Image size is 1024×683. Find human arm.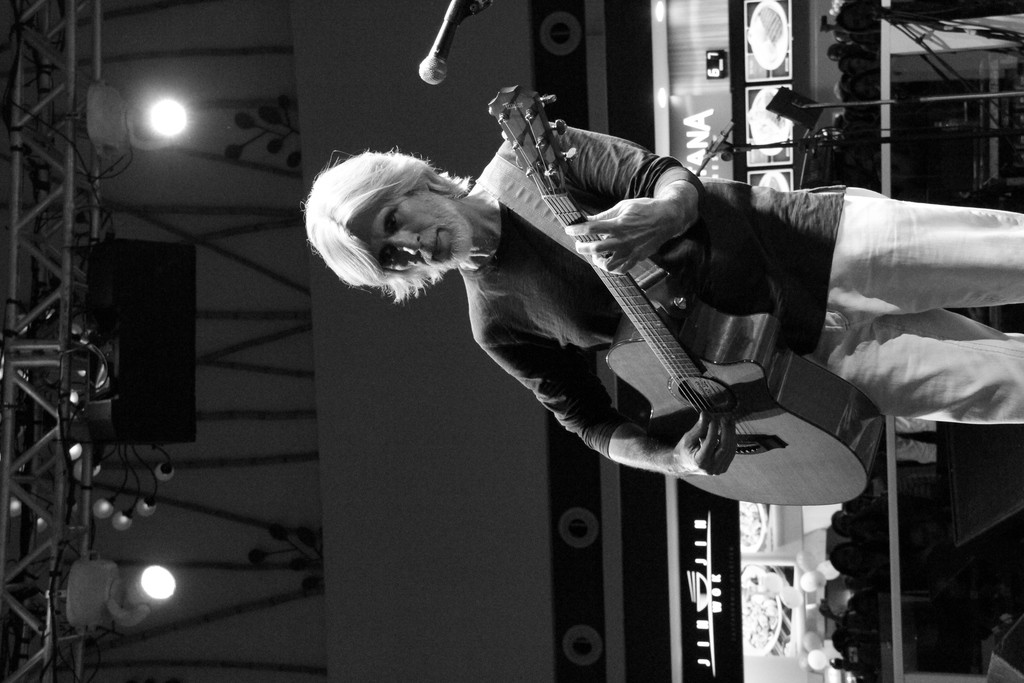
left=475, top=319, right=734, bottom=495.
